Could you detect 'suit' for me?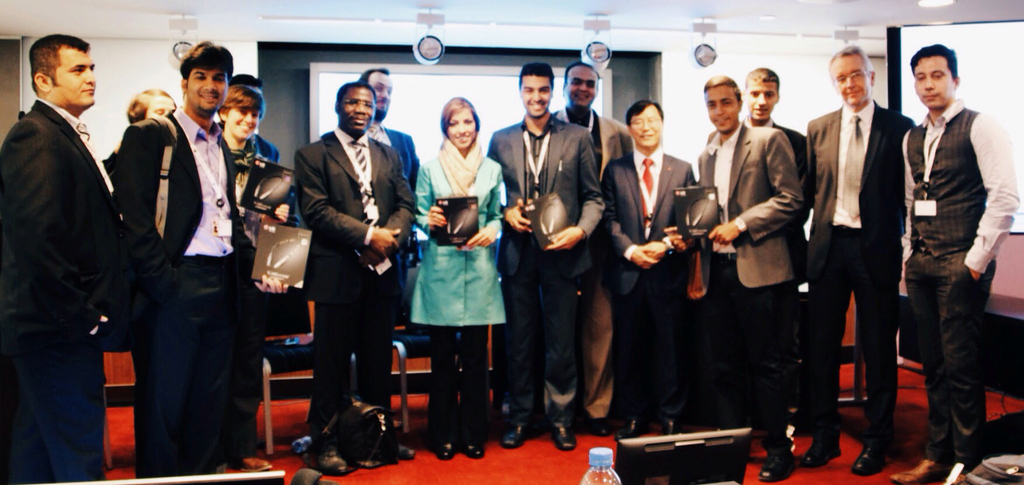
Detection result: 486:120:604:423.
